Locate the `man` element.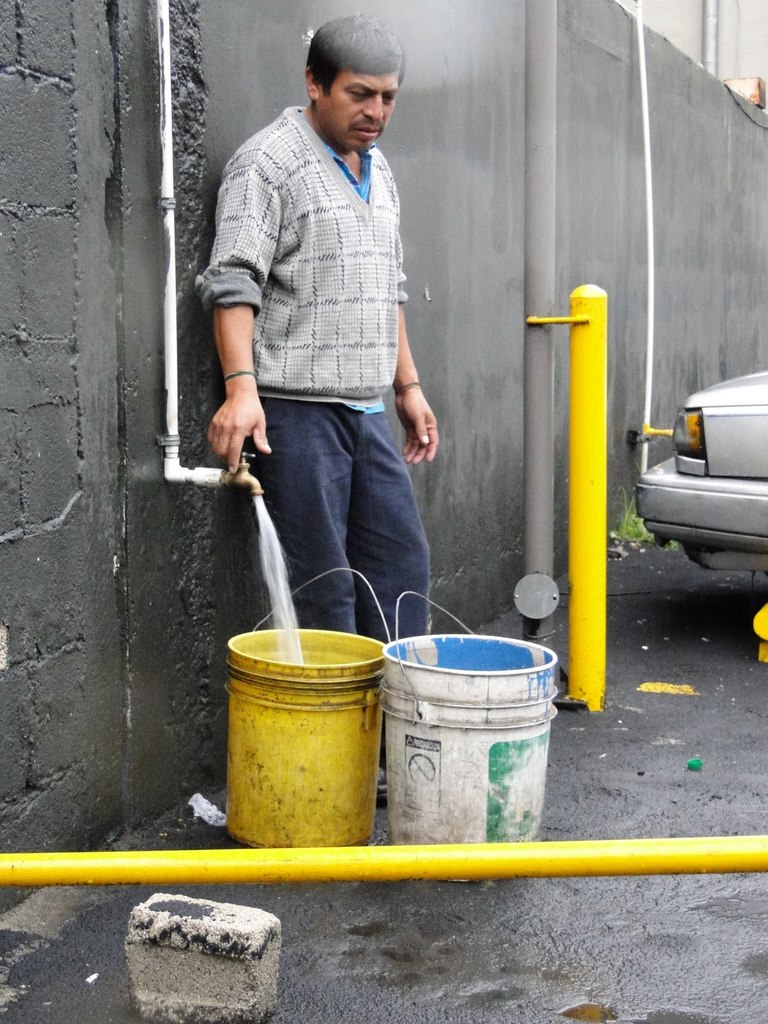
Element bbox: detection(190, 21, 471, 634).
